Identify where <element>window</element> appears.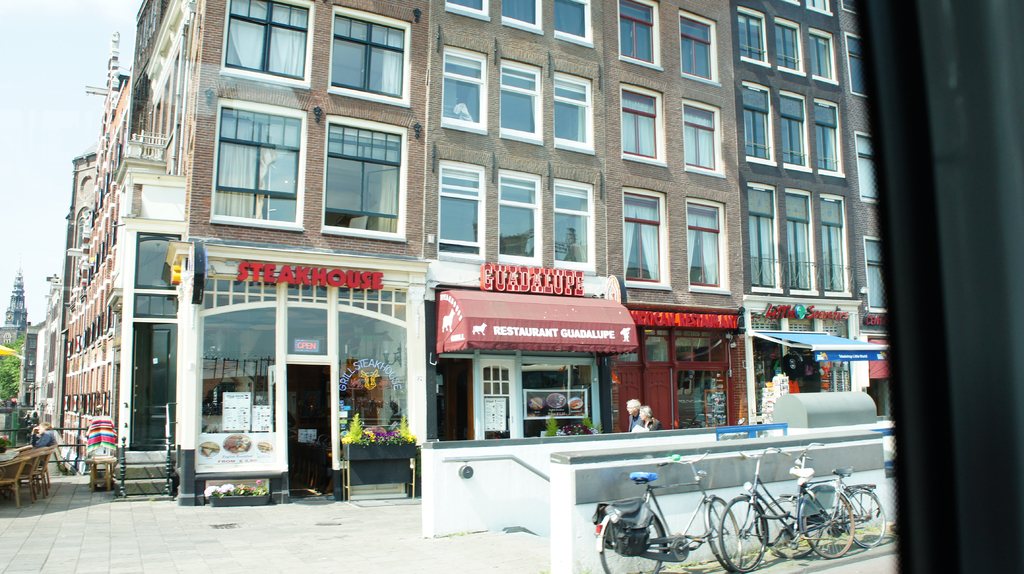
Appears at [439, 162, 483, 255].
